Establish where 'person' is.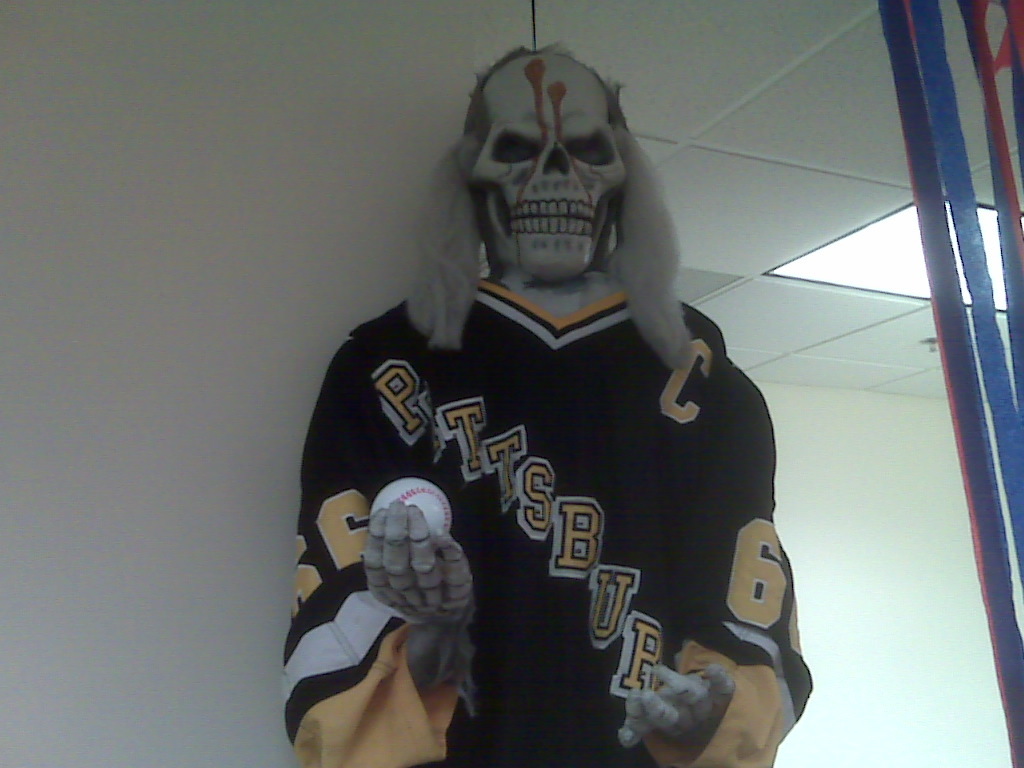
Established at 269/57/802/754.
